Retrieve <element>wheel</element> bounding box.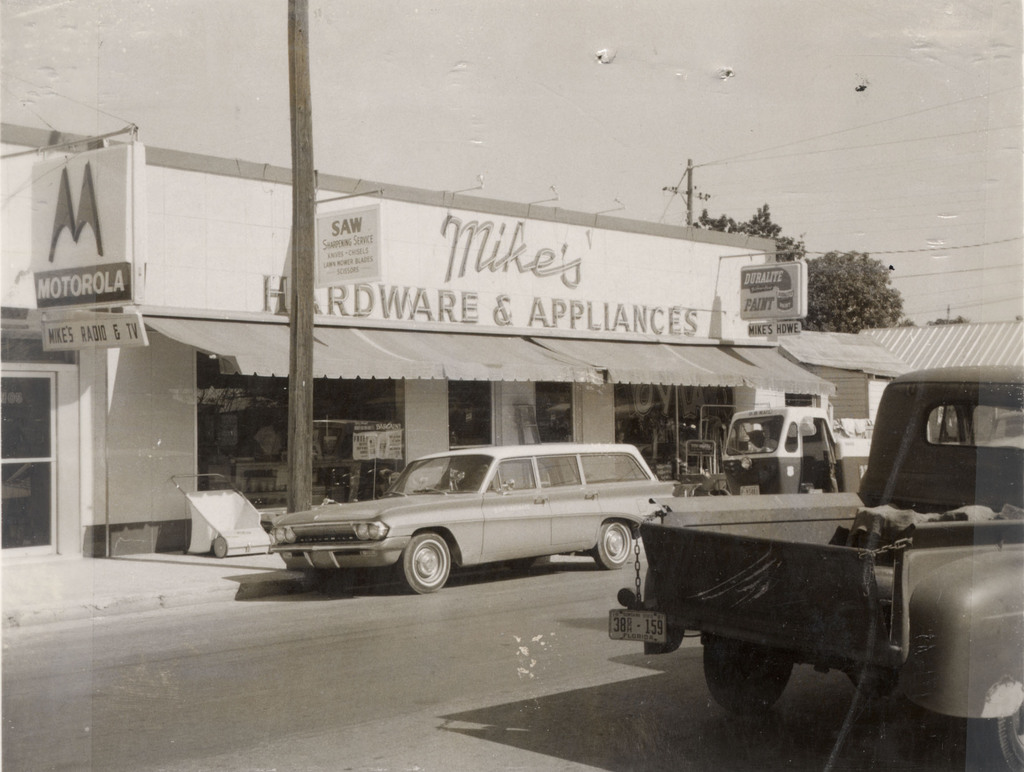
Bounding box: (708, 643, 808, 724).
